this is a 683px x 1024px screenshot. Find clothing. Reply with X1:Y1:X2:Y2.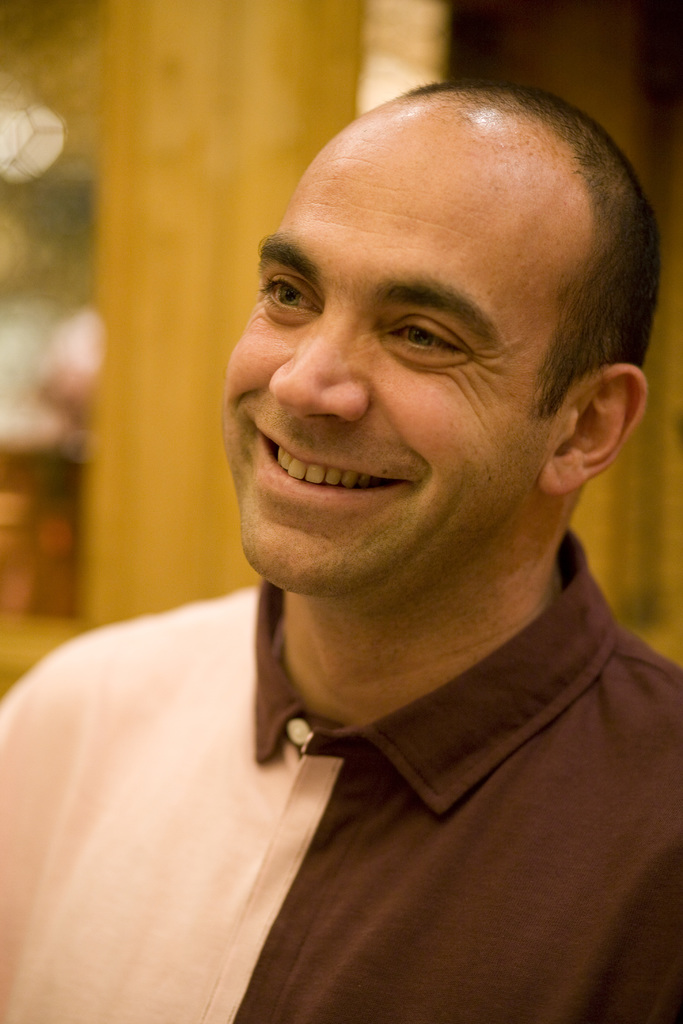
0:522:682:1023.
